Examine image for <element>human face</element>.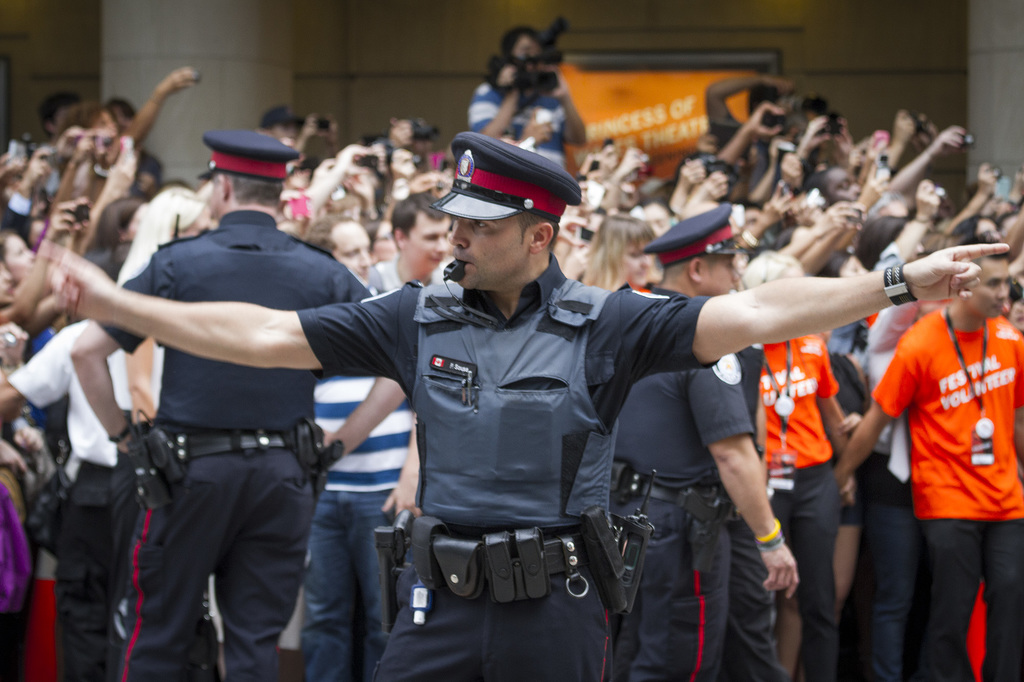
Examination result: <box>513,31,548,73</box>.
